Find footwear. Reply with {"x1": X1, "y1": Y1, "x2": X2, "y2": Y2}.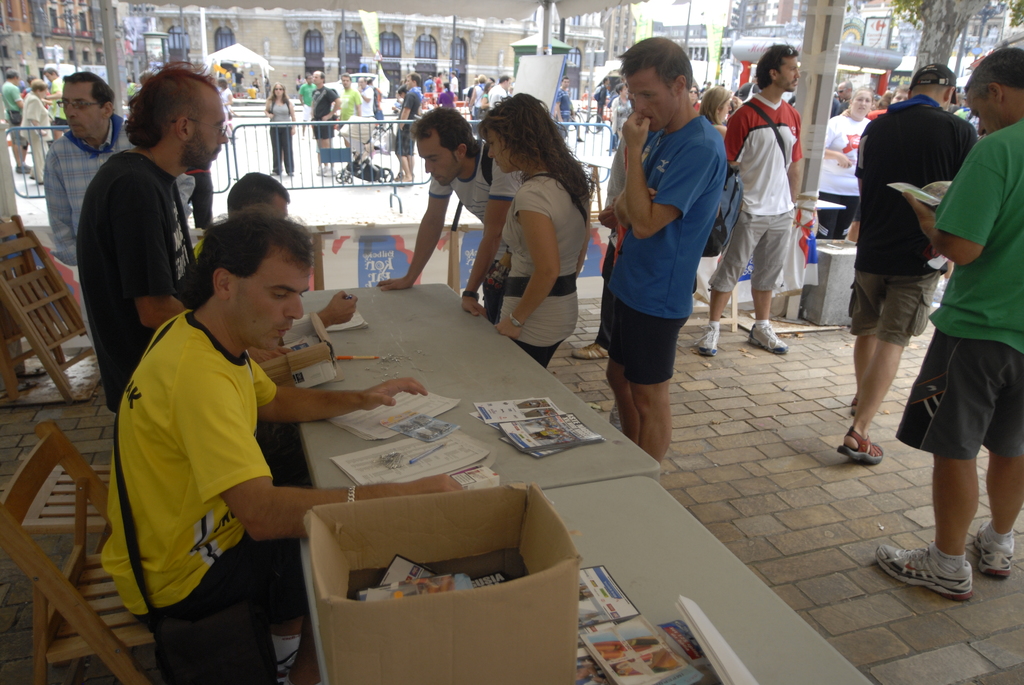
{"x1": 316, "y1": 164, "x2": 326, "y2": 176}.
